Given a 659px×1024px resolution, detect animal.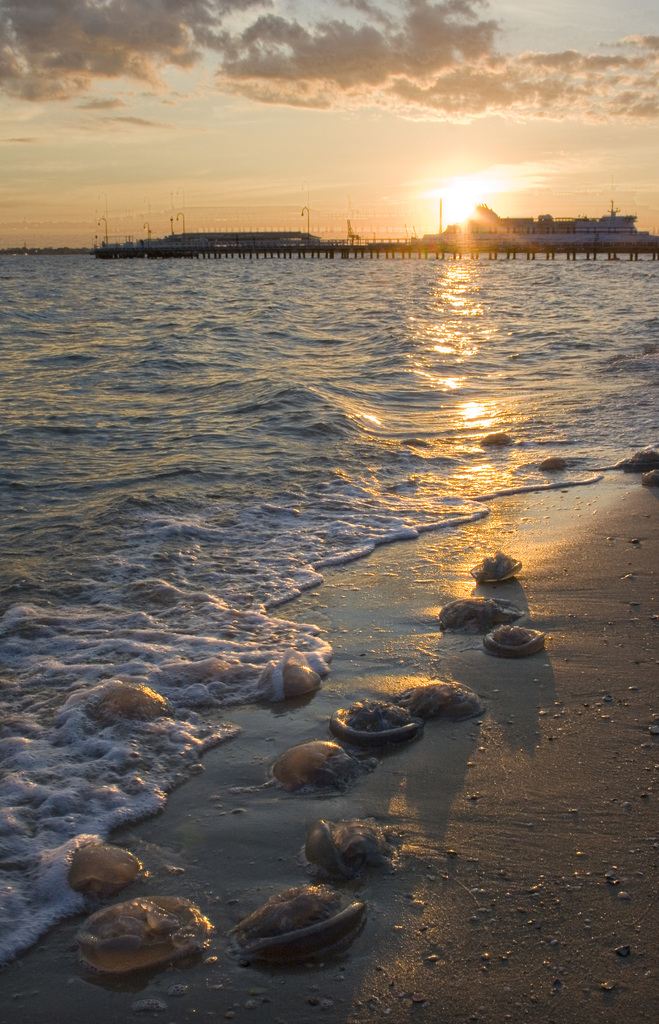
{"left": 271, "top": 739, "right": 379, "bottom": 793}.
